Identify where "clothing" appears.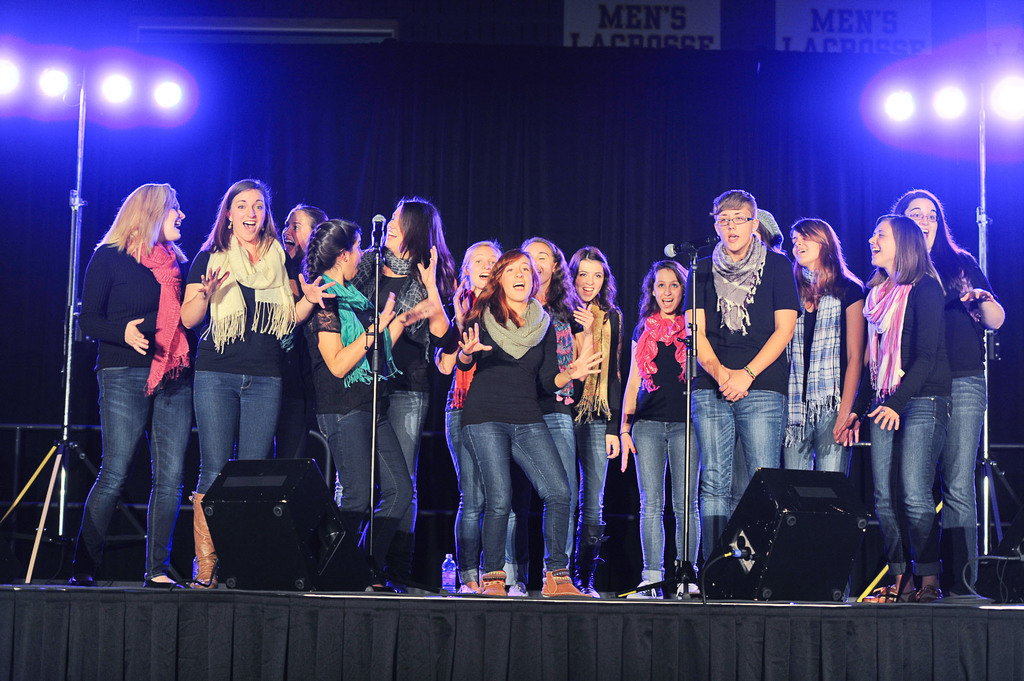
Appears at [x1=563, y1=293, x2=632, y2=574].
